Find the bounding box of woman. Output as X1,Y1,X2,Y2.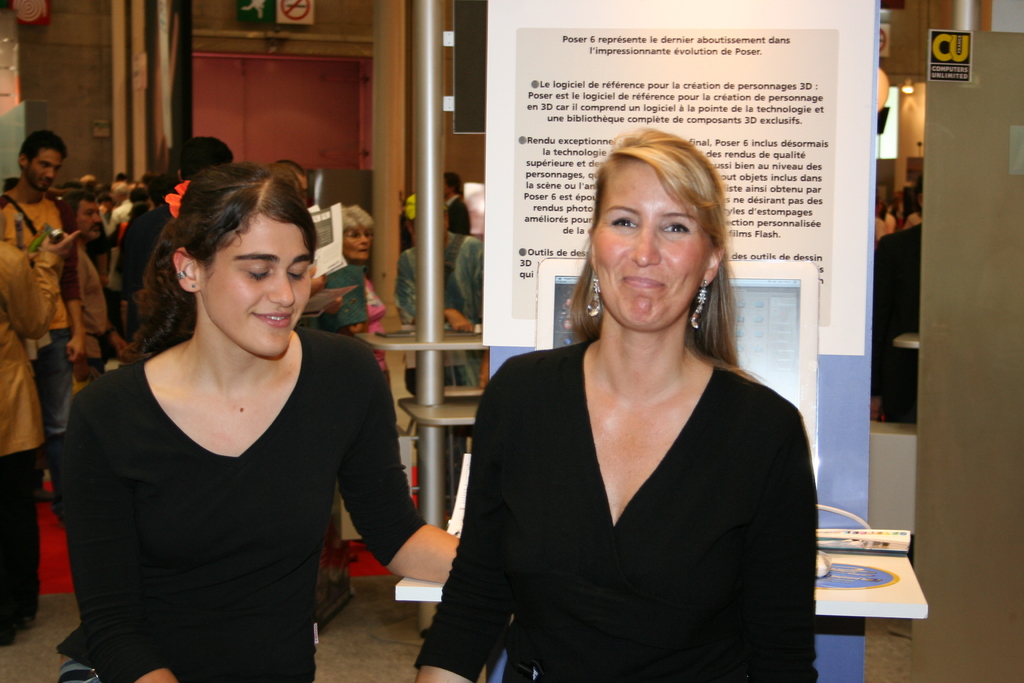
413,129,819,682.
